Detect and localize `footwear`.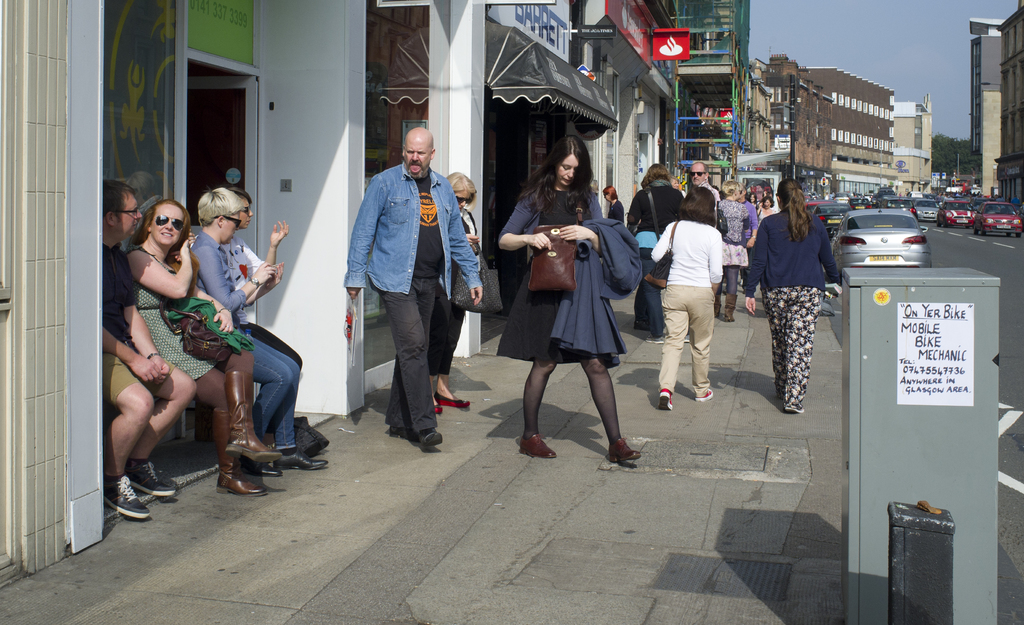
Localized at (612,433,641,463).
